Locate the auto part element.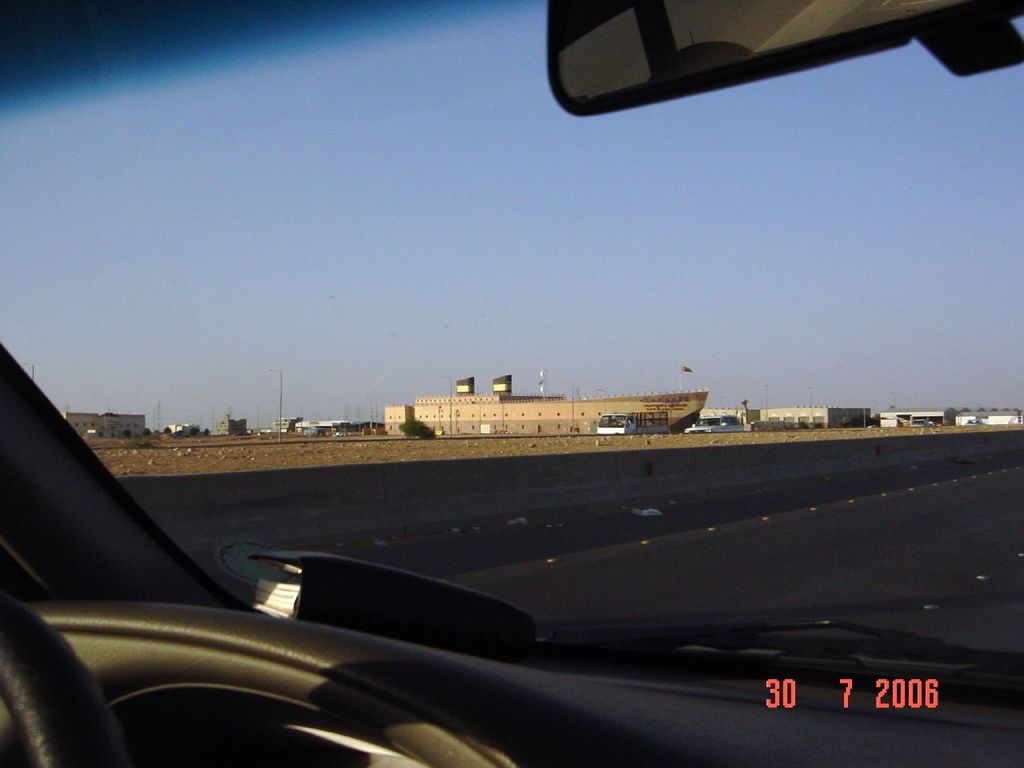
Element bbox: crop(527, 0, 931, 109).
